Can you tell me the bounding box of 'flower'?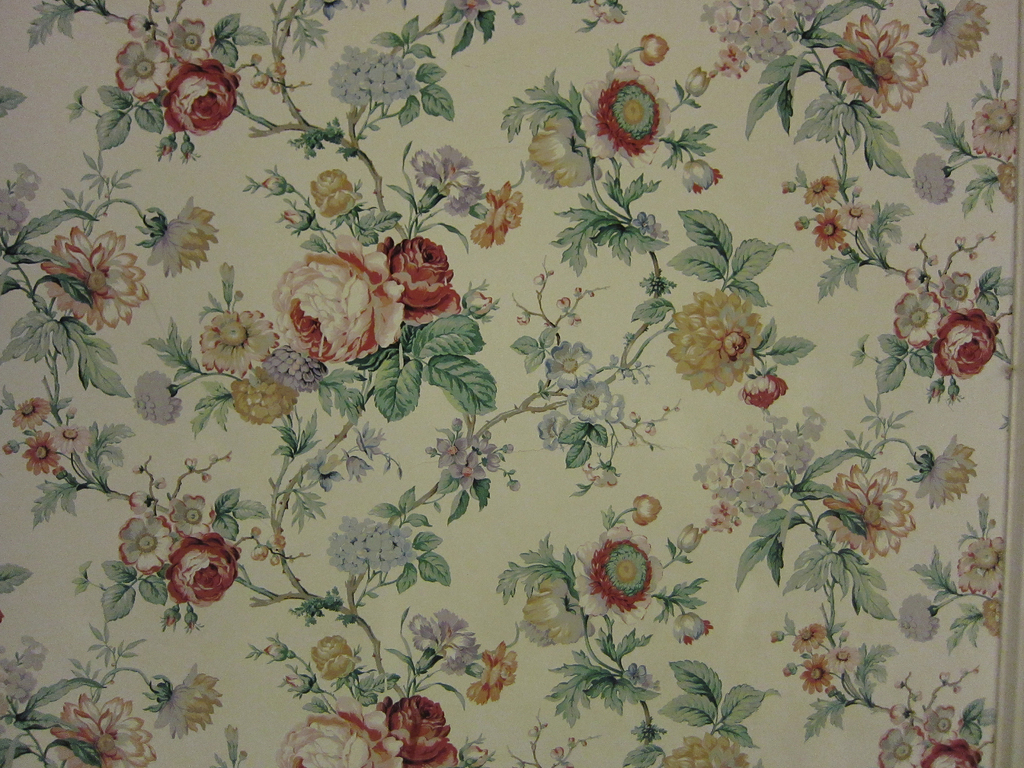
<box>604,388,627,425</box>.
